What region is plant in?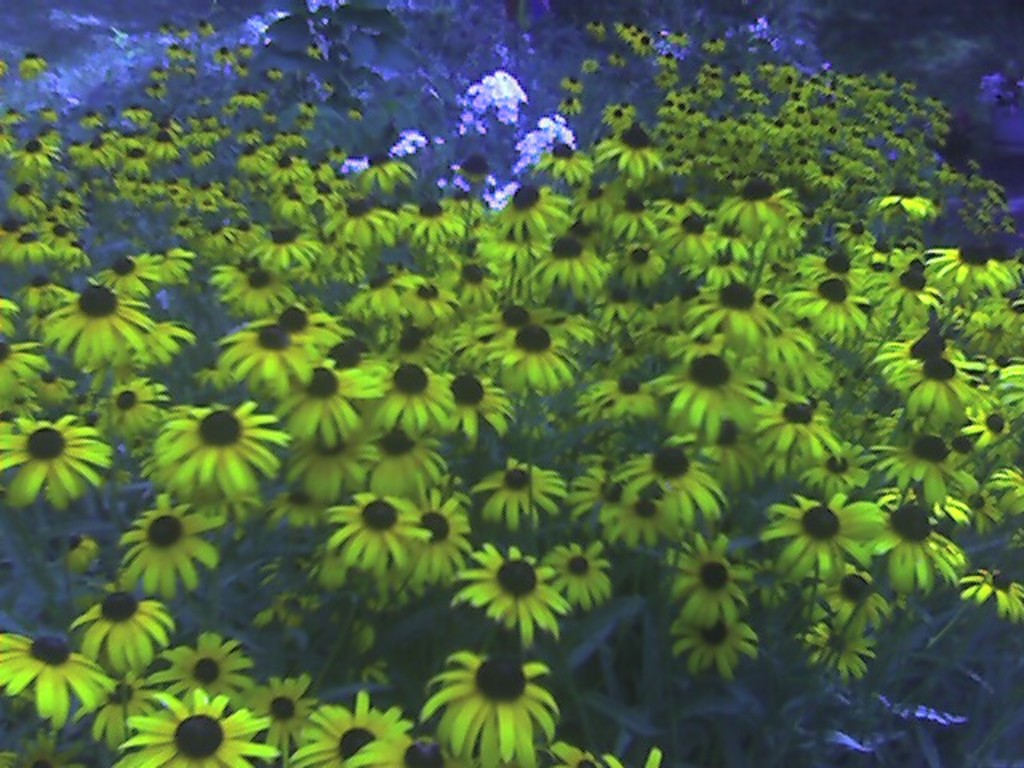
0:0:1022:765.
